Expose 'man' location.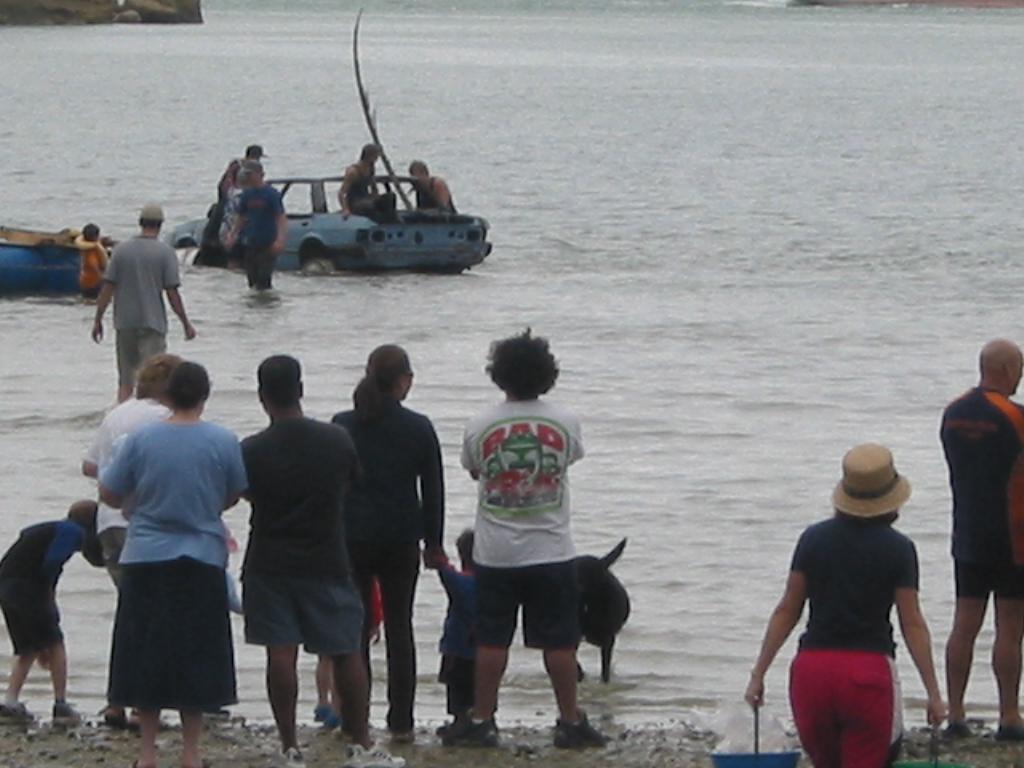
Exposed at pyautogui.locateOnScreen(242, 354, 406, 767).
